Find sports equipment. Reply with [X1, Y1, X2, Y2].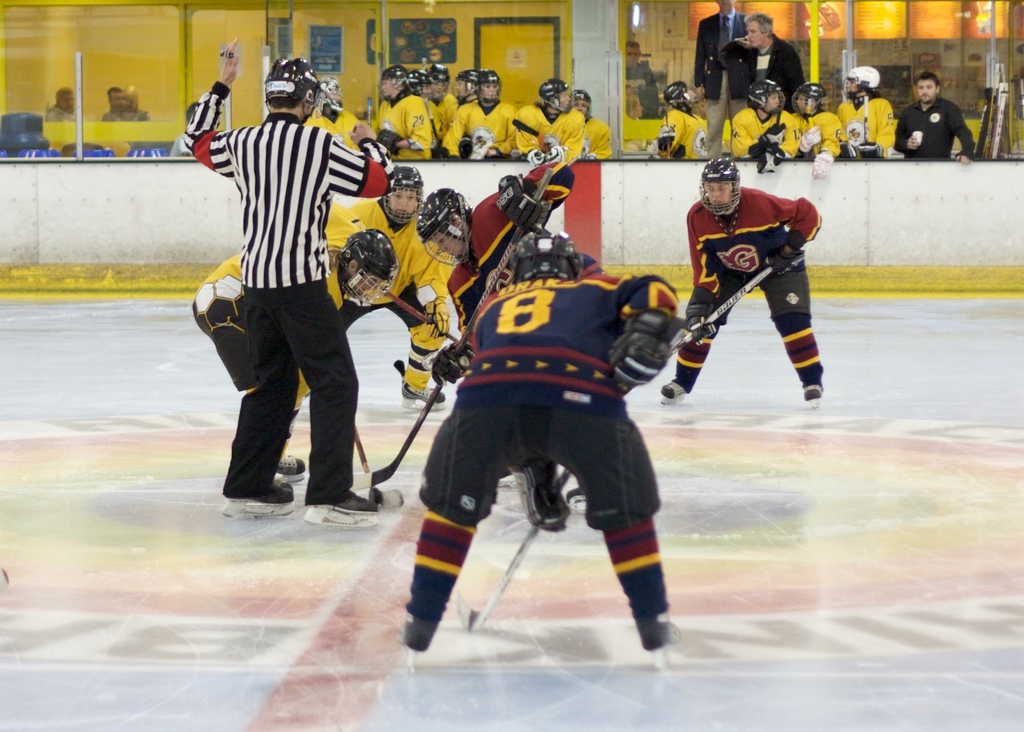
[800, 129, 821, 152].
